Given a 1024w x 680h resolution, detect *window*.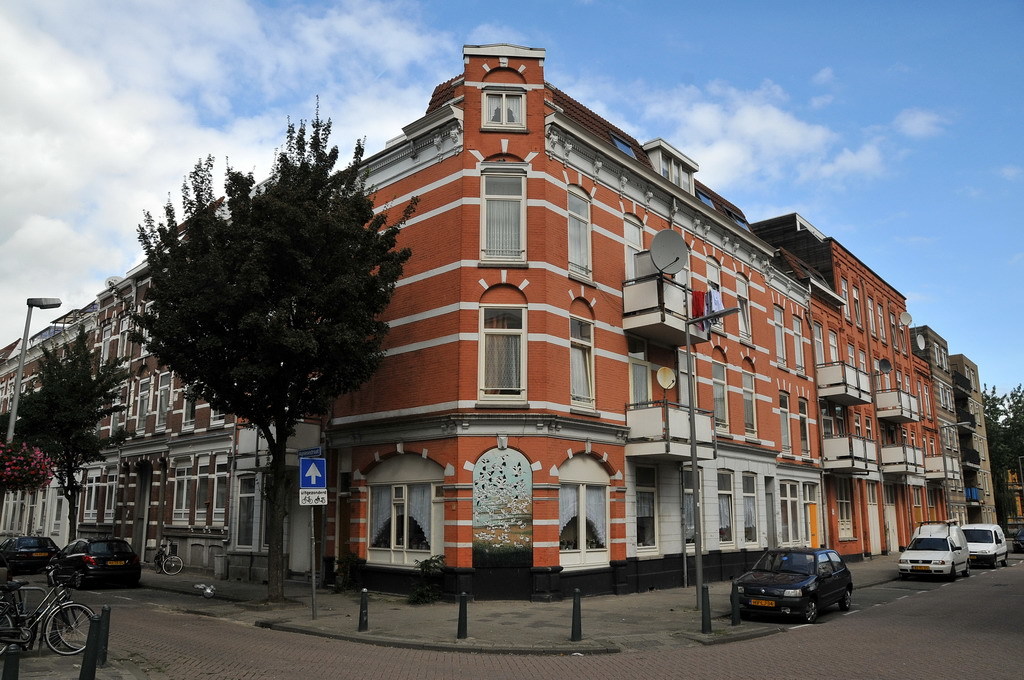
469:439:528:602.
